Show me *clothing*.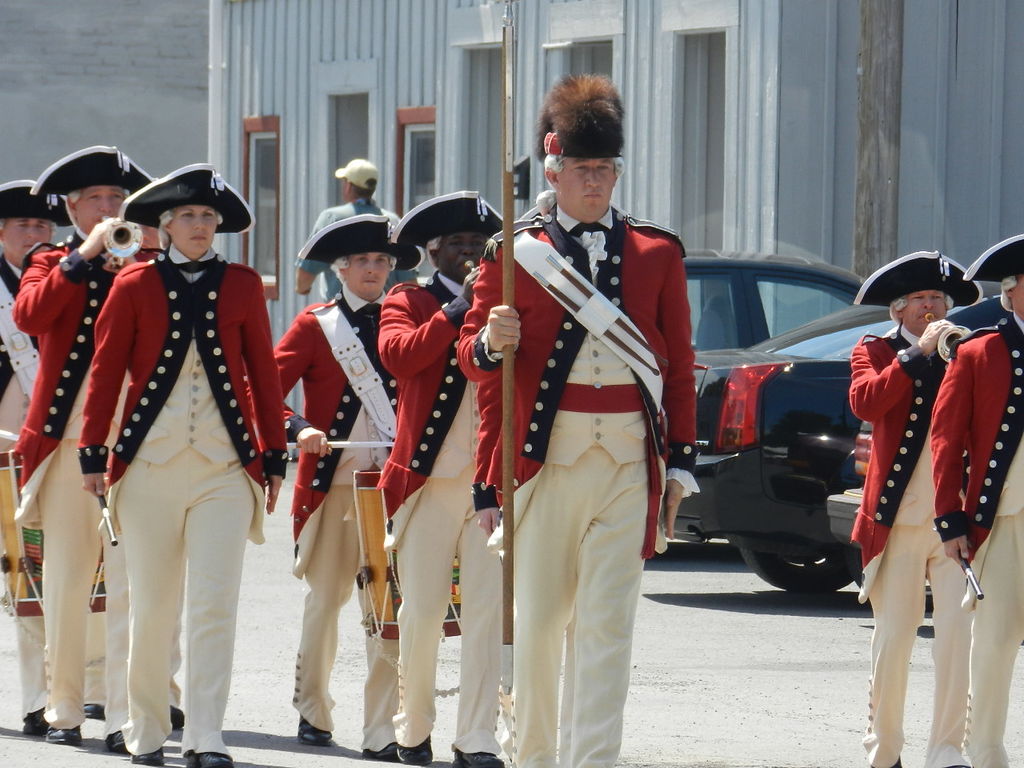
*clothing* is here: x1=836 y1=315 x2=976 y2=767.
